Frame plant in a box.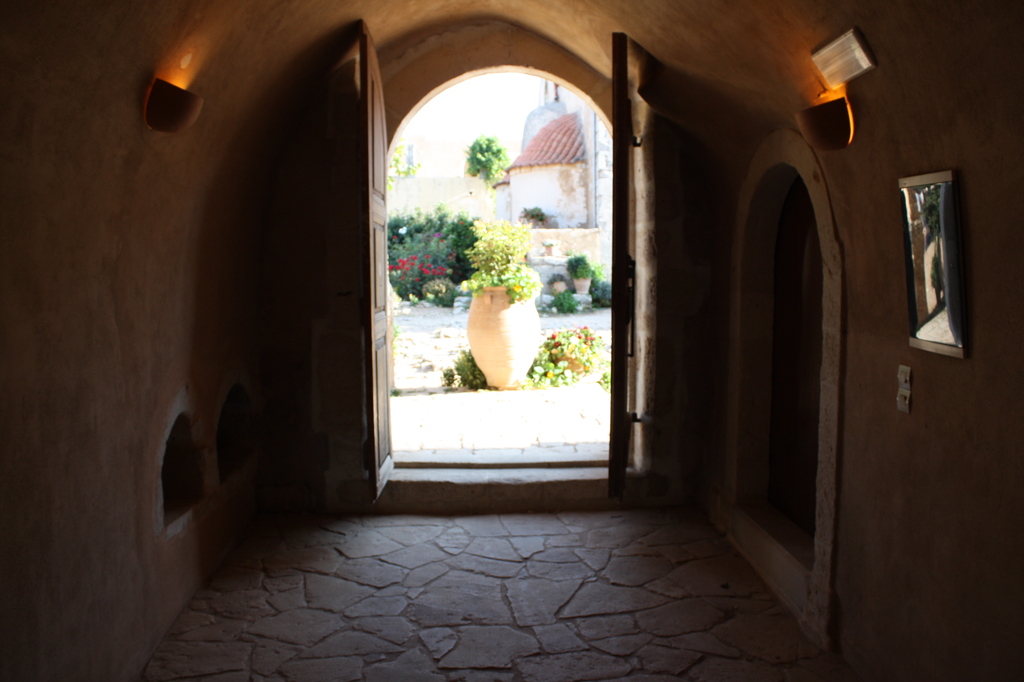
locate(419, 276, 446, 301).
